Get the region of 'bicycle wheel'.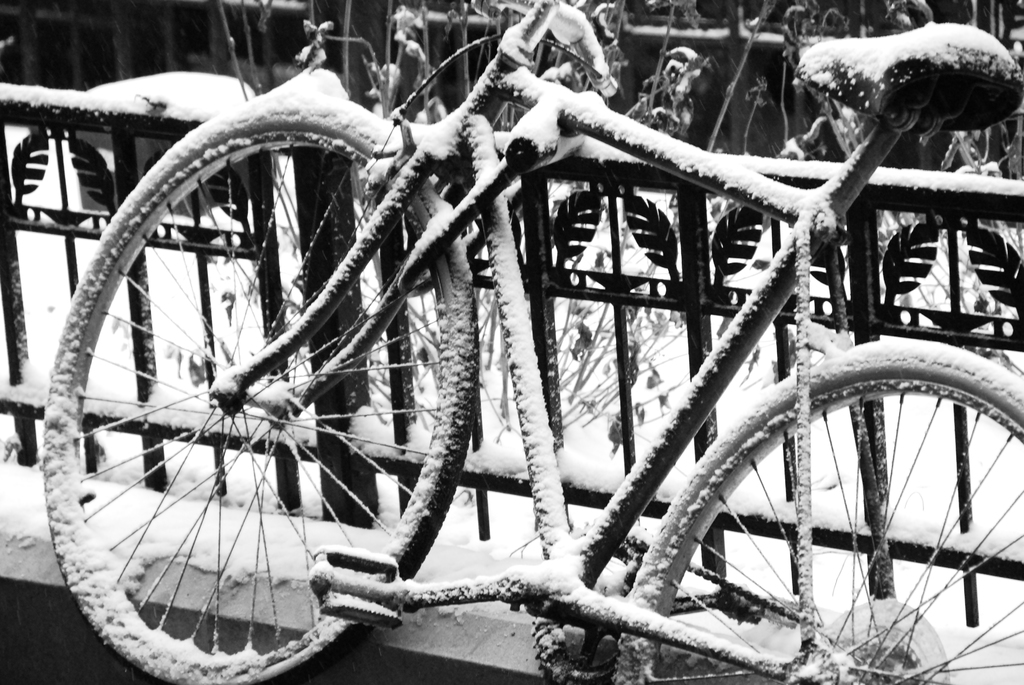
rect(613, 335, 1023, 684).
